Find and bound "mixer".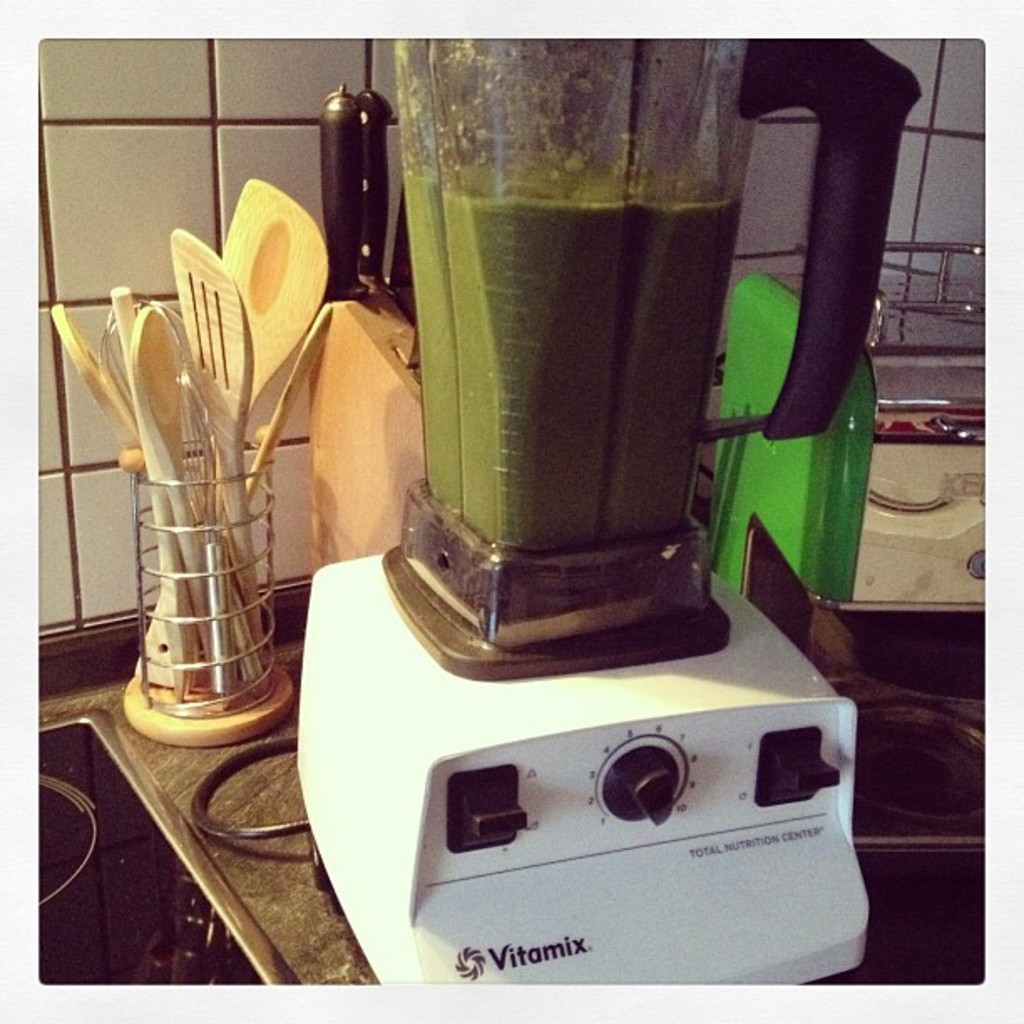
Bound: x1=291 y1=35 x2=924 y2=986.
